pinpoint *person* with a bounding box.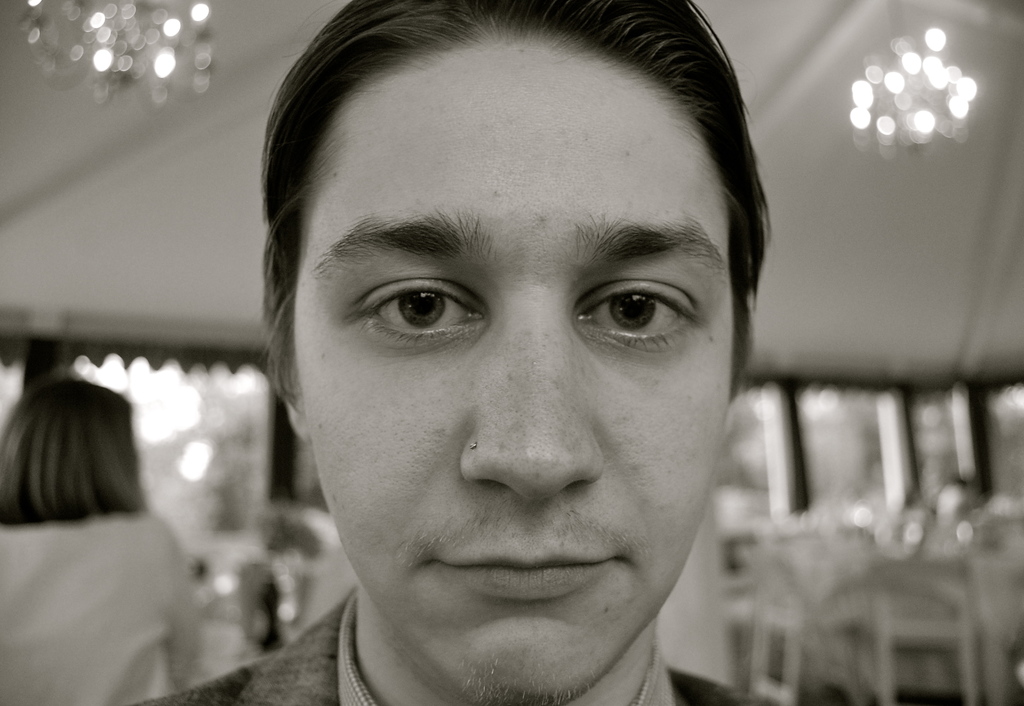
region(125, 0, 790, 705).
